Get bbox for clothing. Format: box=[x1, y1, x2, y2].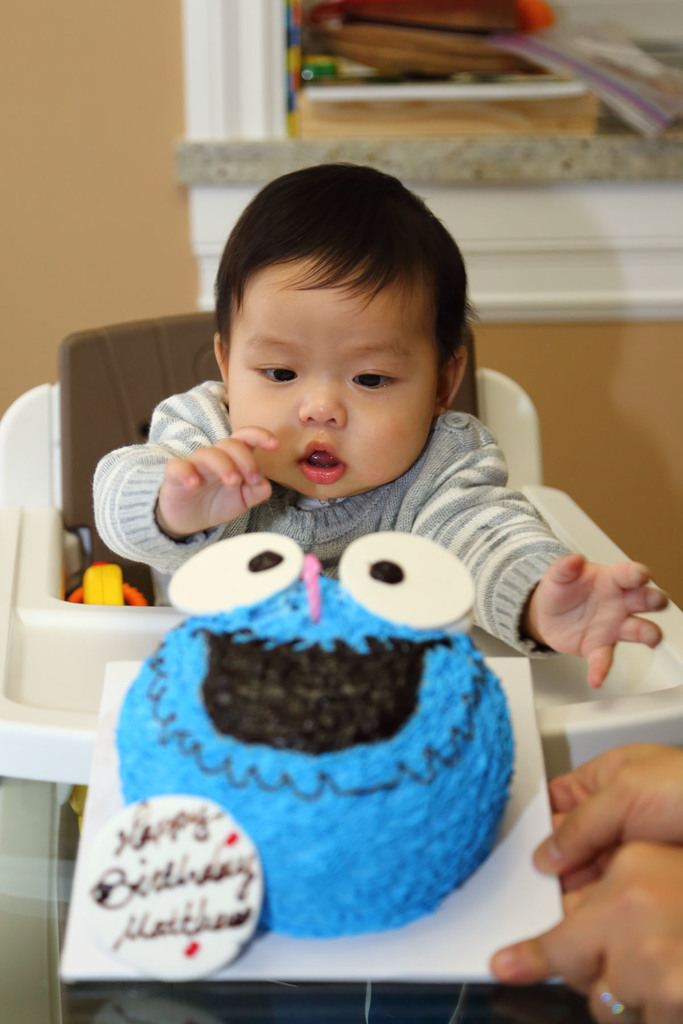
box=[94, 372, 566, 657].
